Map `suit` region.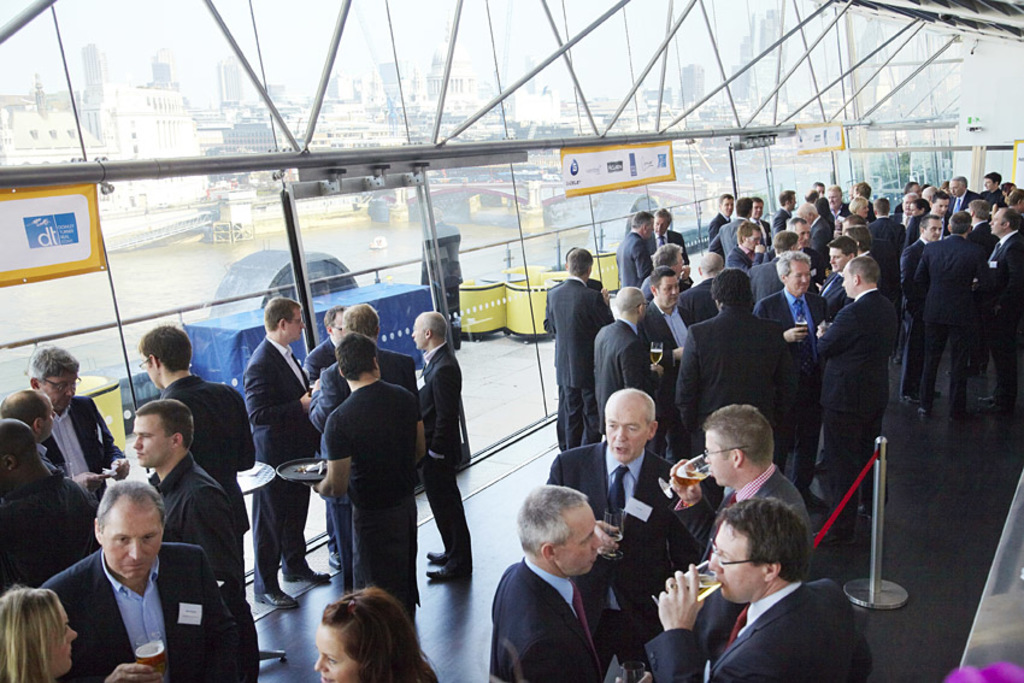
Mapped to box(896, 235, 931, 406).
